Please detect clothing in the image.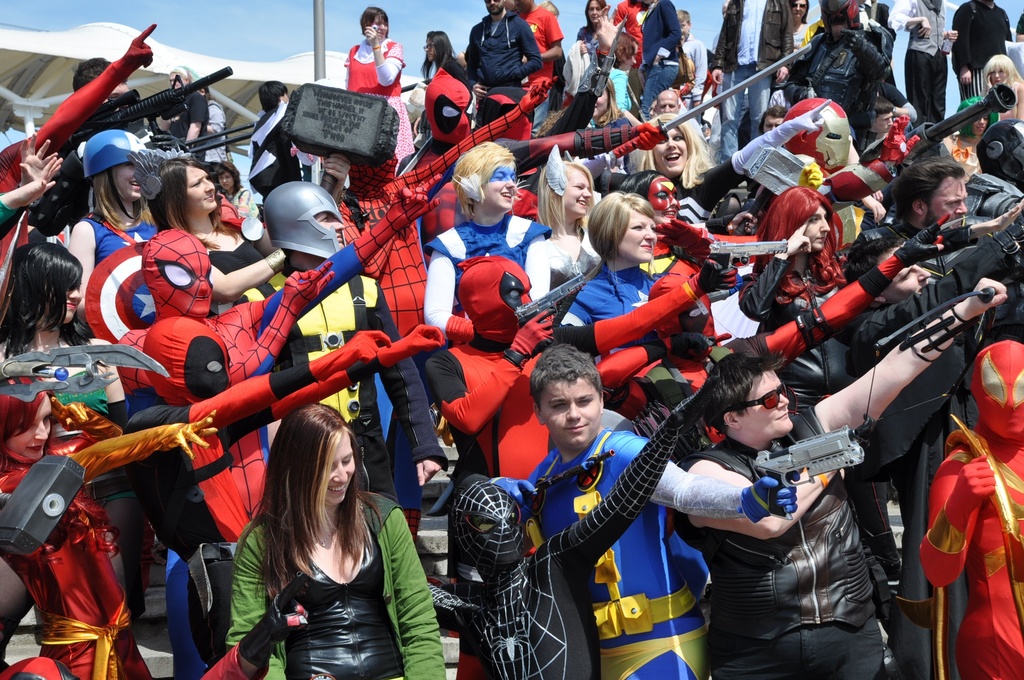
Rect(217, 492, 424, 670).
